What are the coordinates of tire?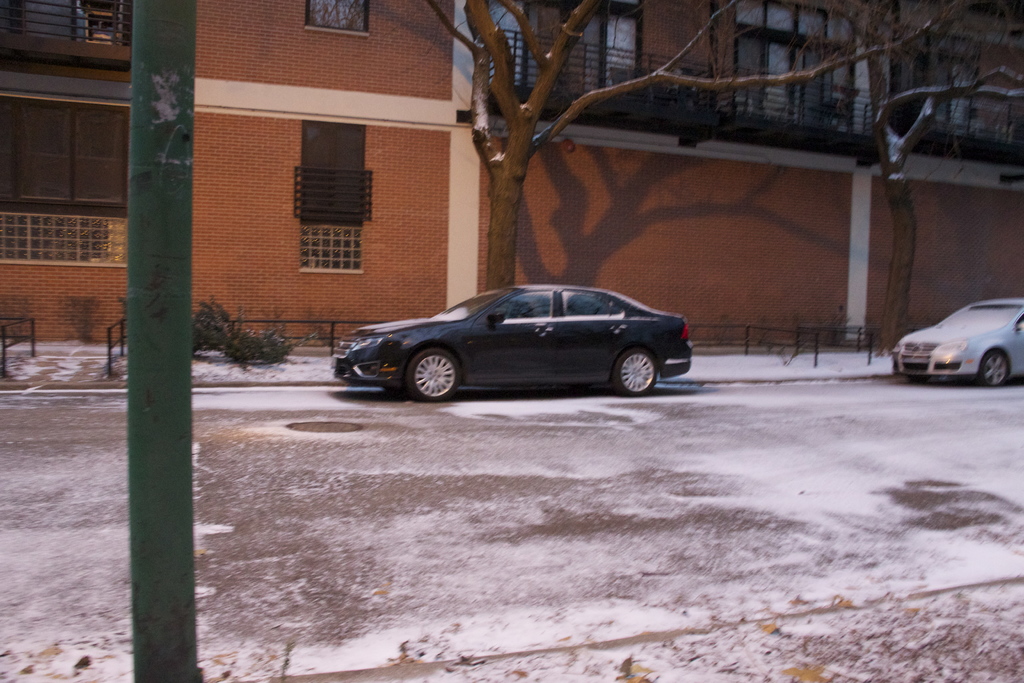
{"left": 907, "top": 374, "right": 928, "bottom": 384}.
